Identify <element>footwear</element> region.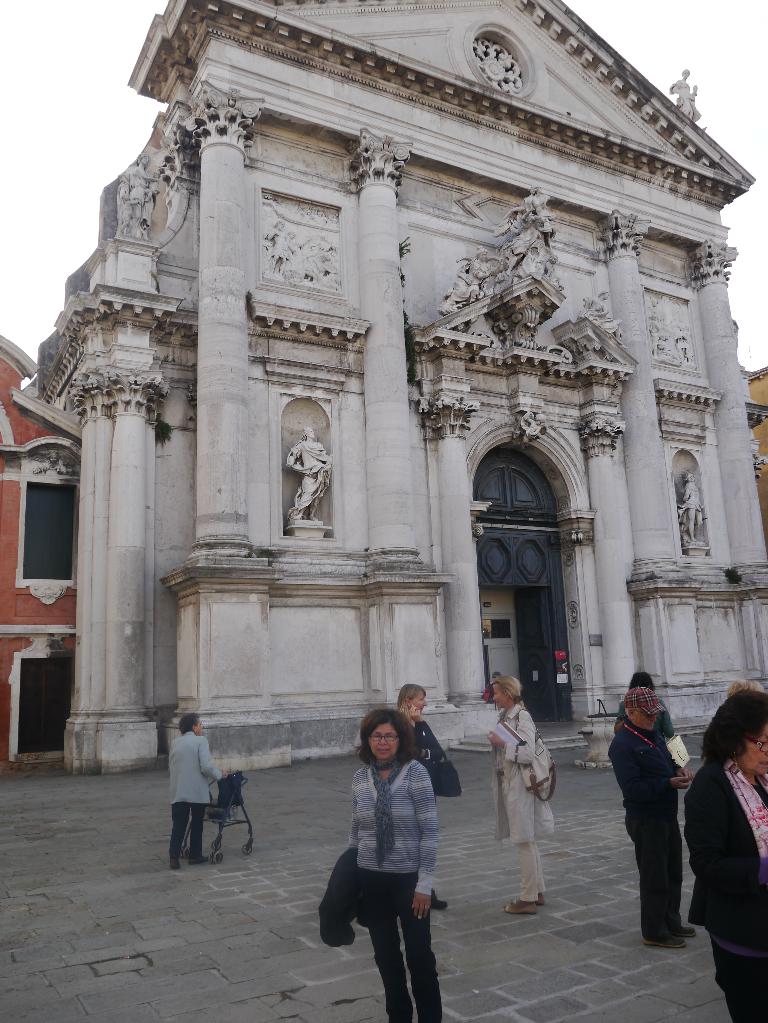
Region: bbox(644, 935, 689, 951).
